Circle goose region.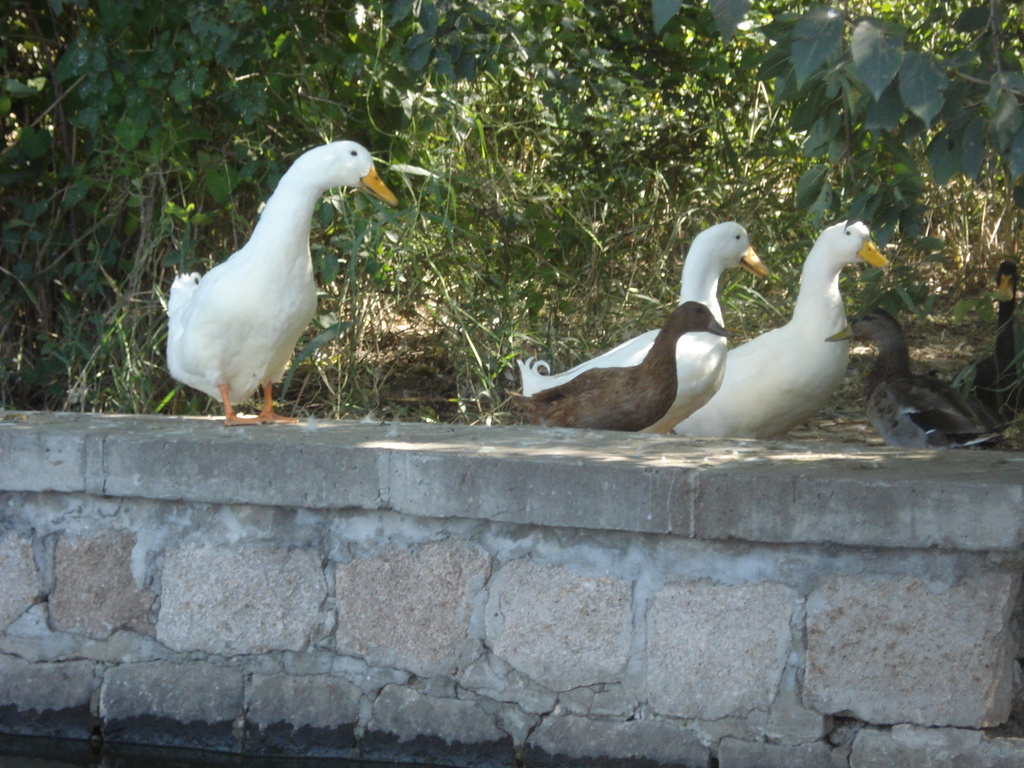
Region: {"left": 518, "top": 220, "right": 768, "bottom": 433}.
